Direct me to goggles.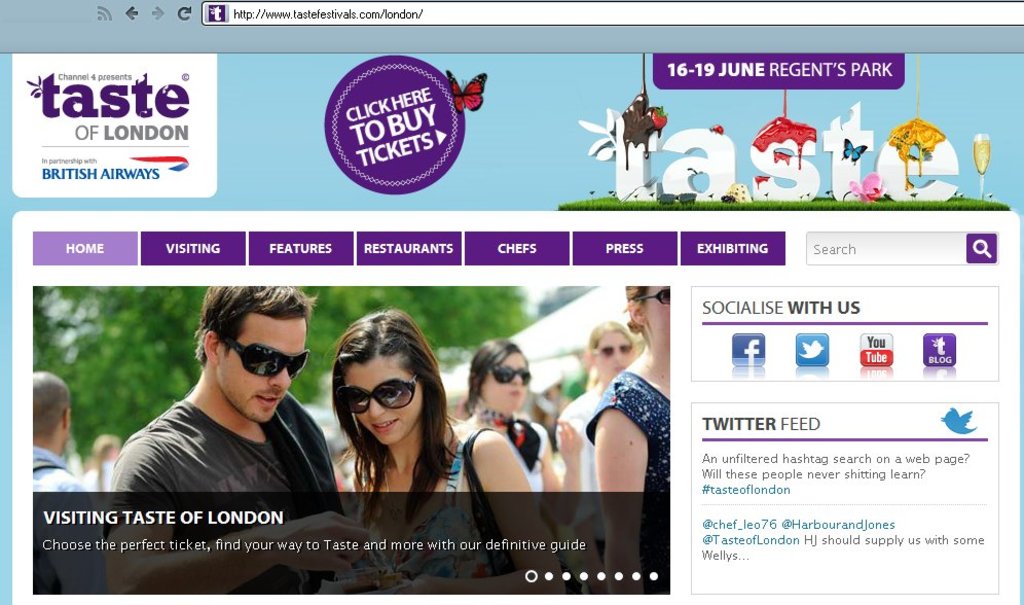
Direction: l=331, t=381, r=428, b=433.
